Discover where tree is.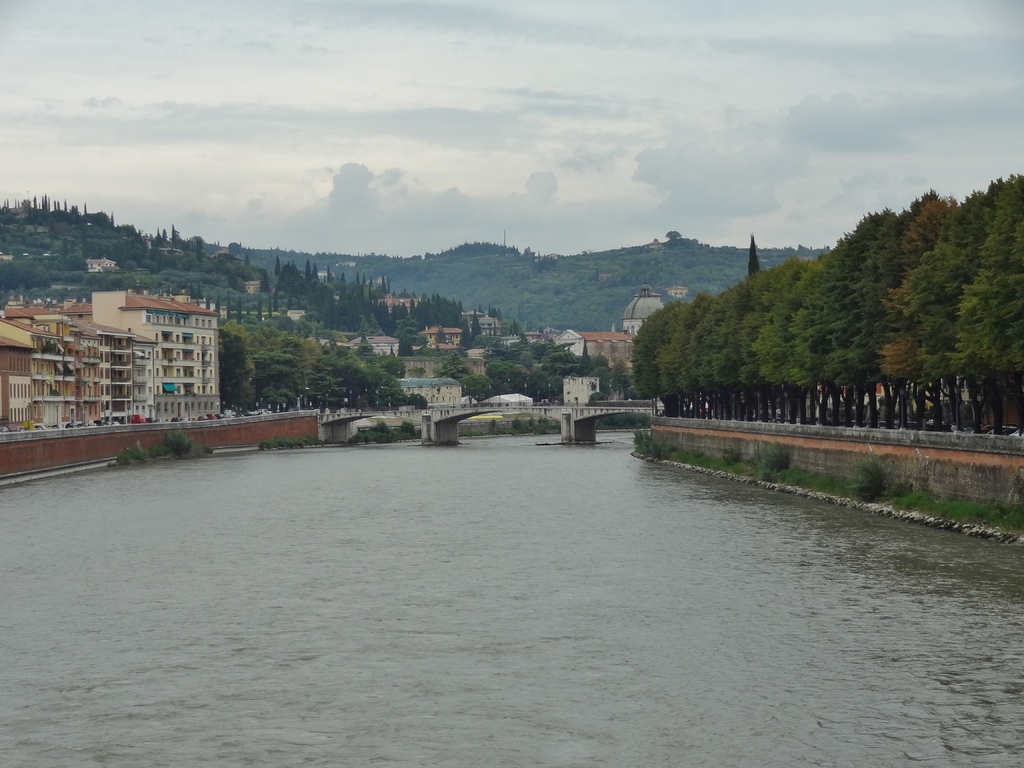
Discovered at {"left": 454, "top": 318, "right": 474, "bottom": 355}.
